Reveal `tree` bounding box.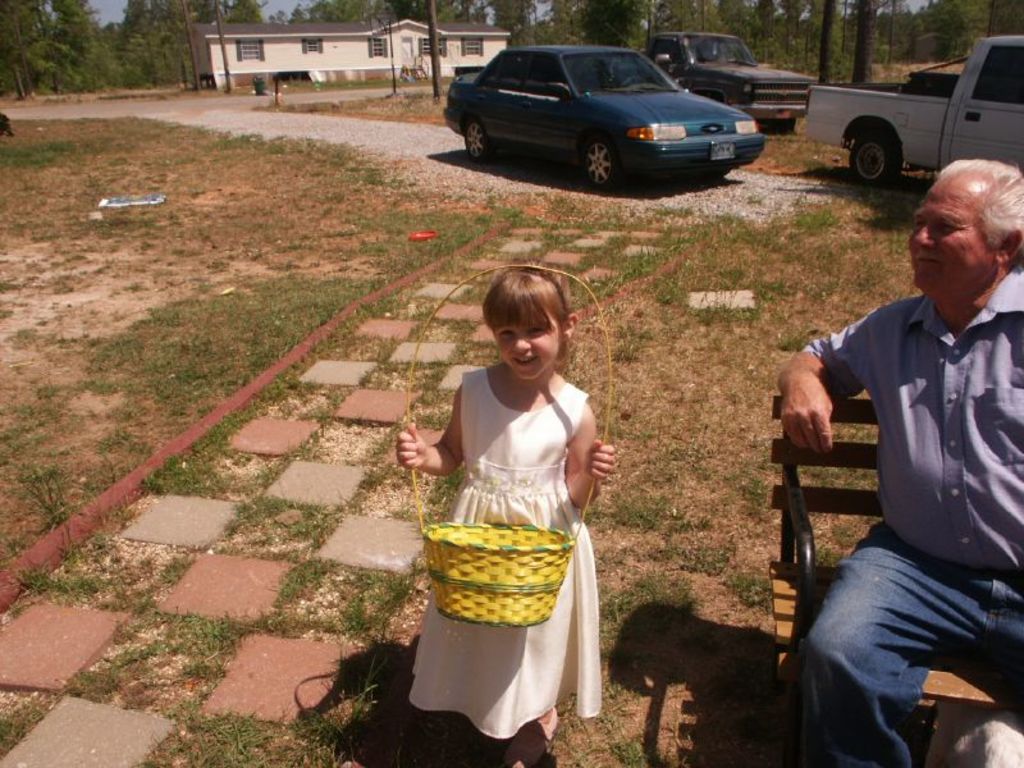
Revealed: left=850, top=4, right=876, bottom=87.
